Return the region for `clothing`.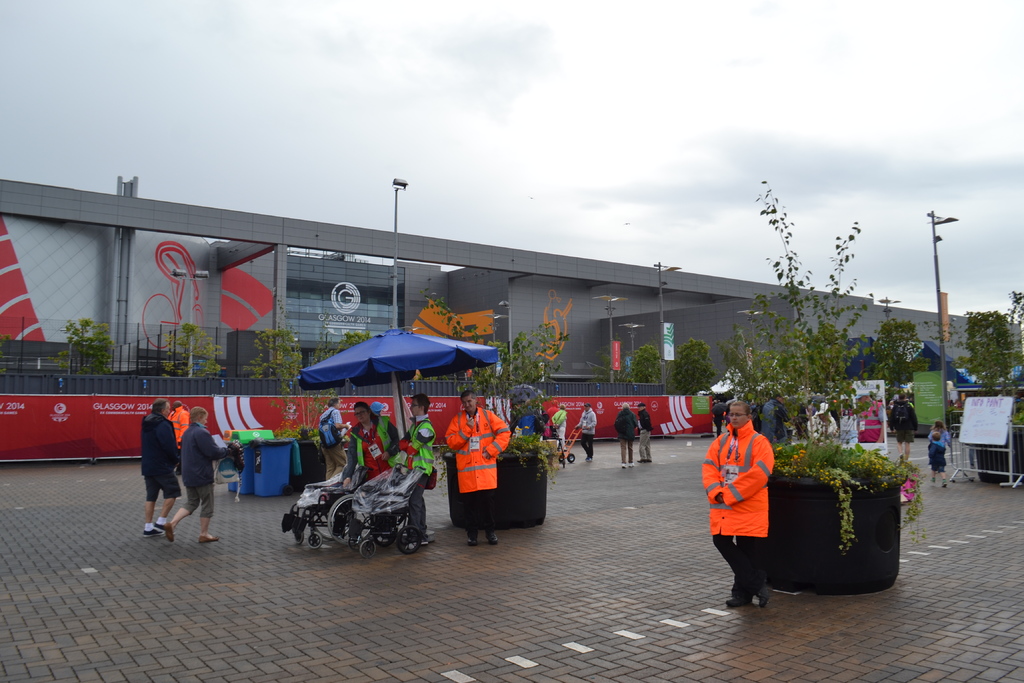
x1=317, y1=406, x2=344, y2=483.
